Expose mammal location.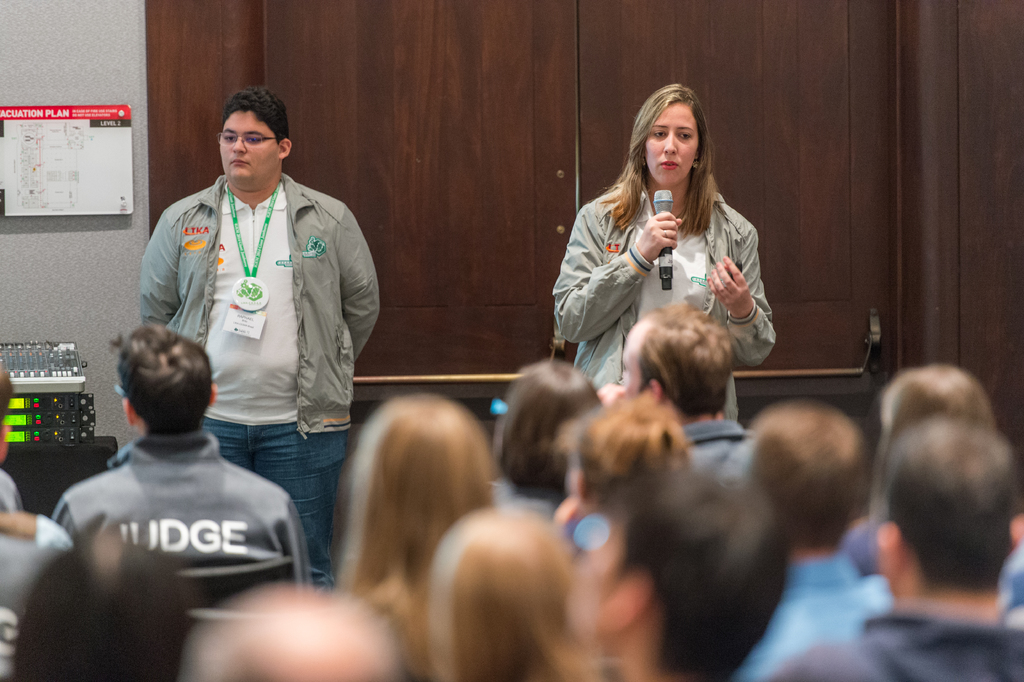
Exposed at box=[44, 317, 312, 586].
